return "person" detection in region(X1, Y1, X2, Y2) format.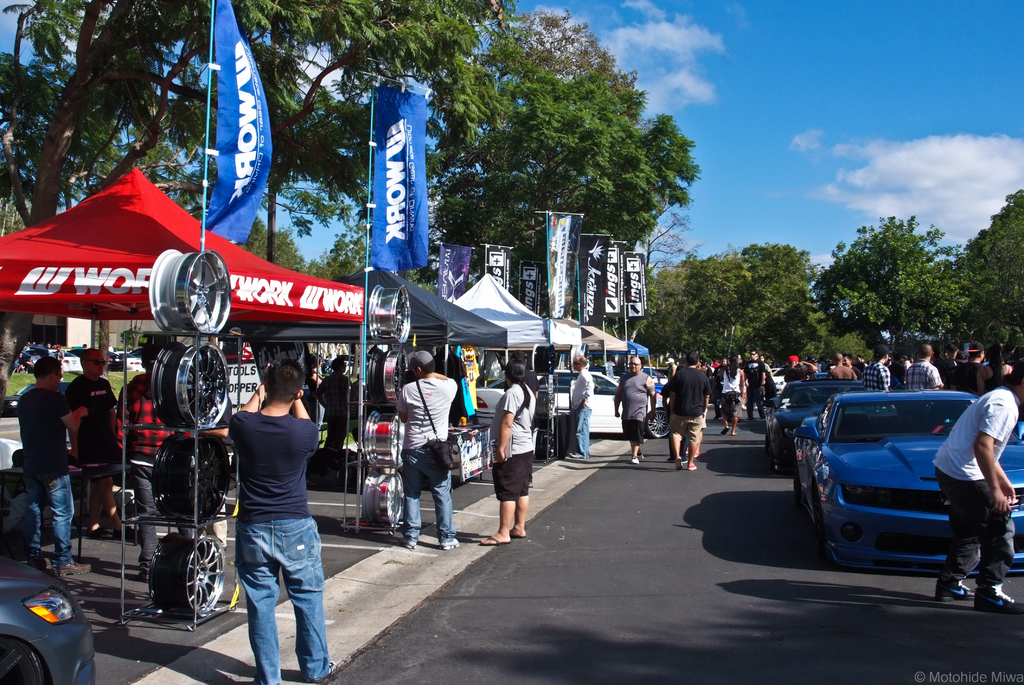
region(612, 353, 659, 461).
